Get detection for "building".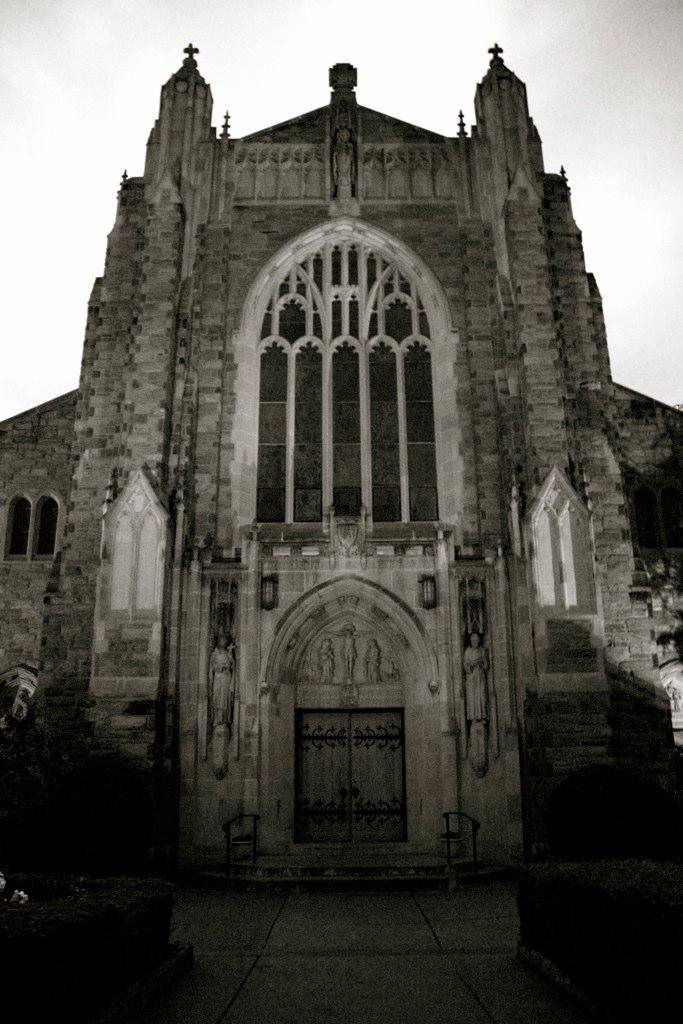
Detection: 0/44/682/885.
